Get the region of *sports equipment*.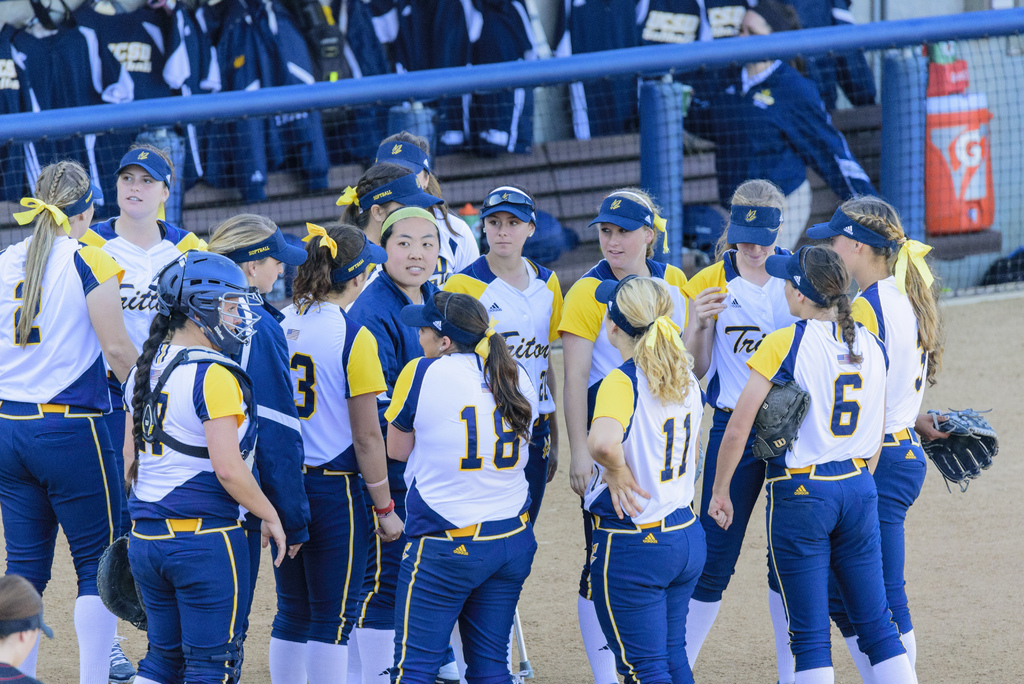
detection(580, 357, 708, 522).
